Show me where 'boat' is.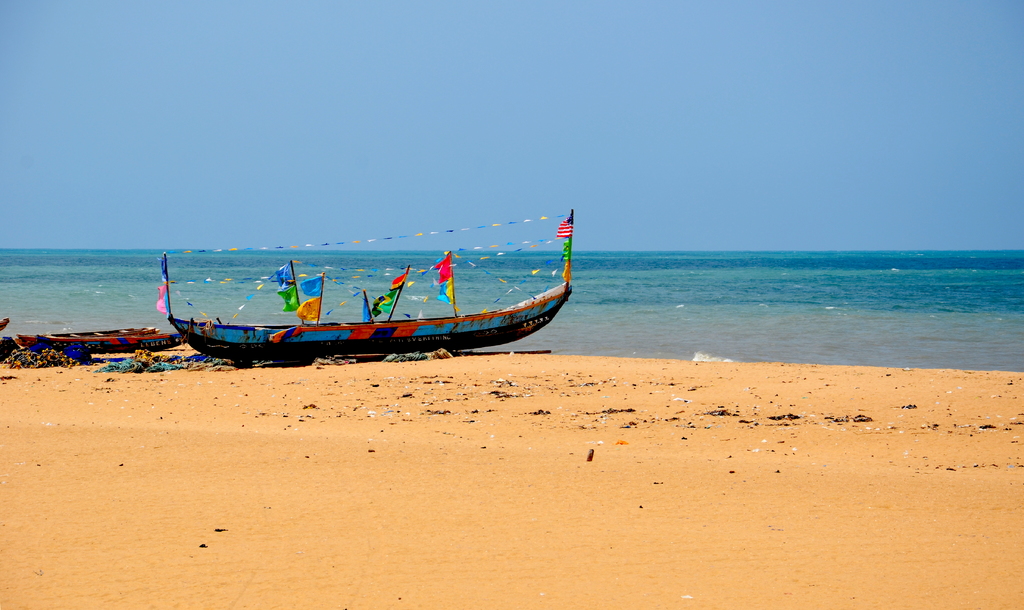
'boat' is at {"left": 139, "top": 210, "right": 564, "bottom": 356}.
